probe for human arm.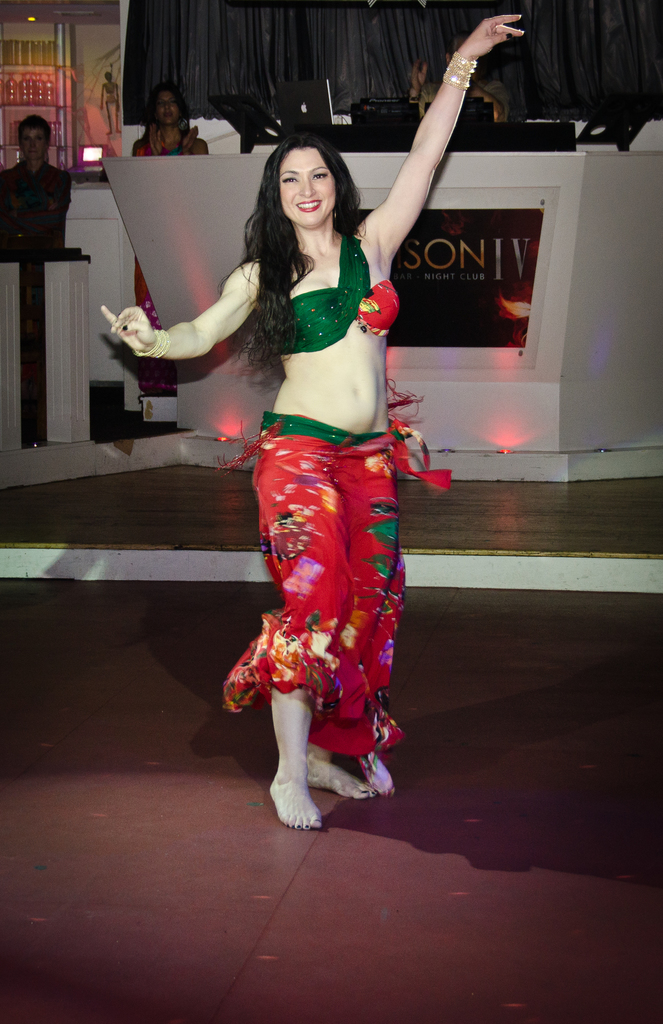
Probe result: box(88, 251, 276, 363).
